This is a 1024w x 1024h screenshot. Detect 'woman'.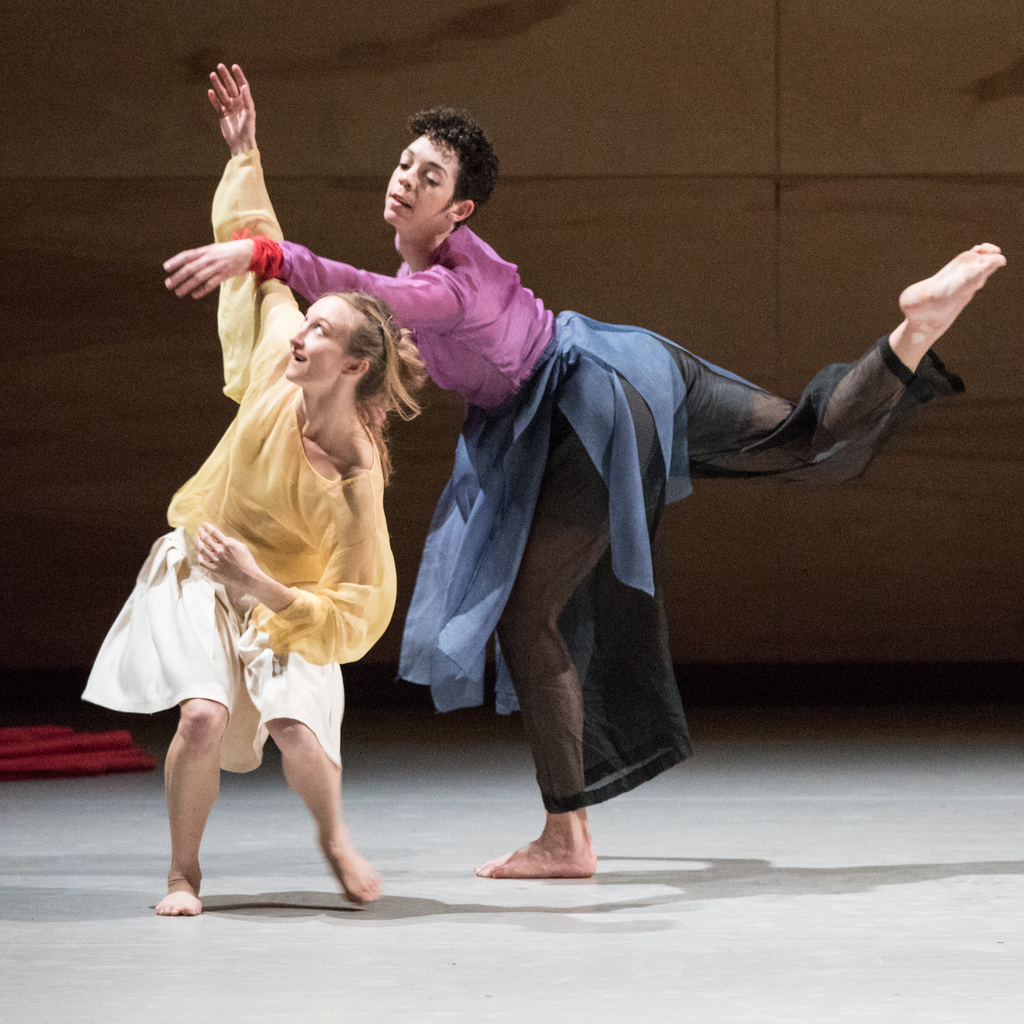
region(93, 168, 443, 875).
